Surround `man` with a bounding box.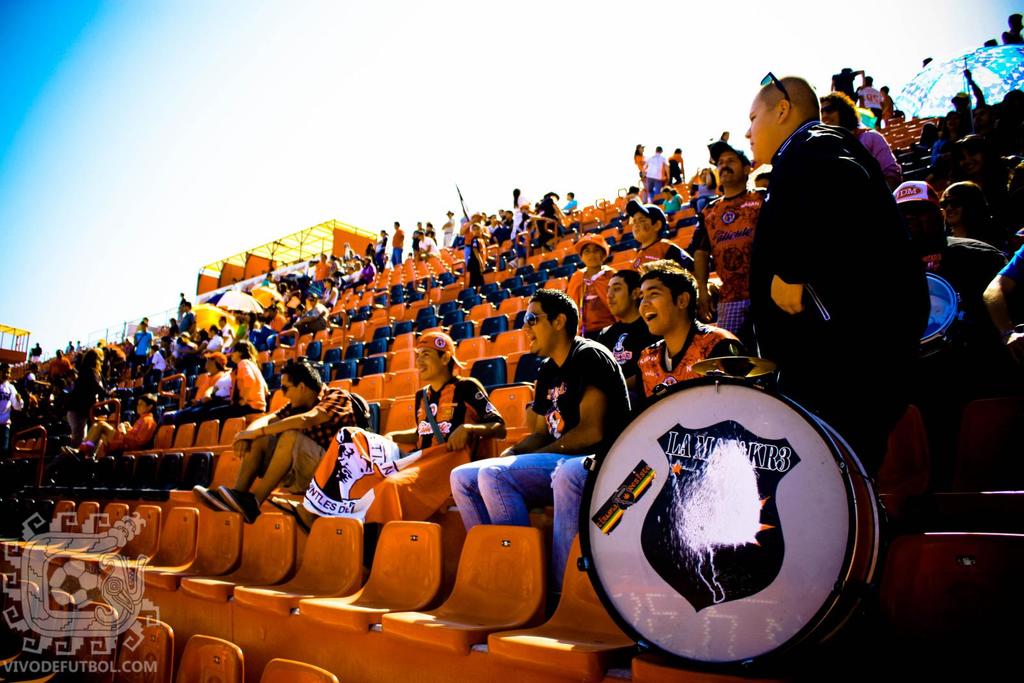
l=191, t=358, r=362, b=525.
